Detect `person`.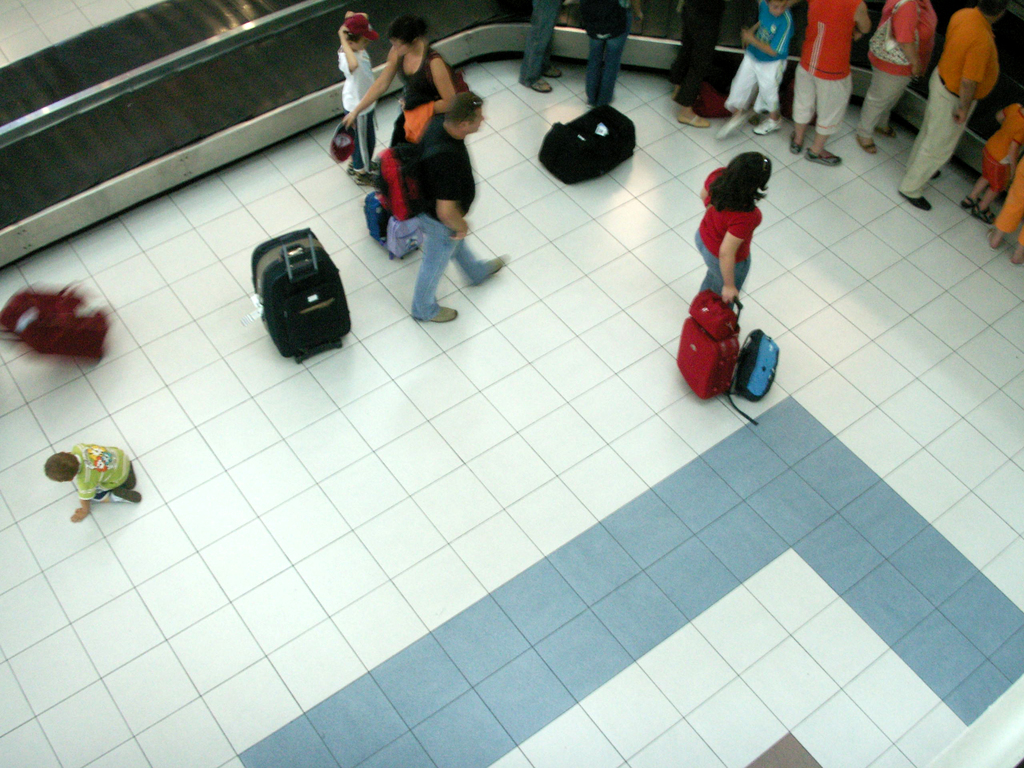
Detected at box(406, 88, 501, 320).
